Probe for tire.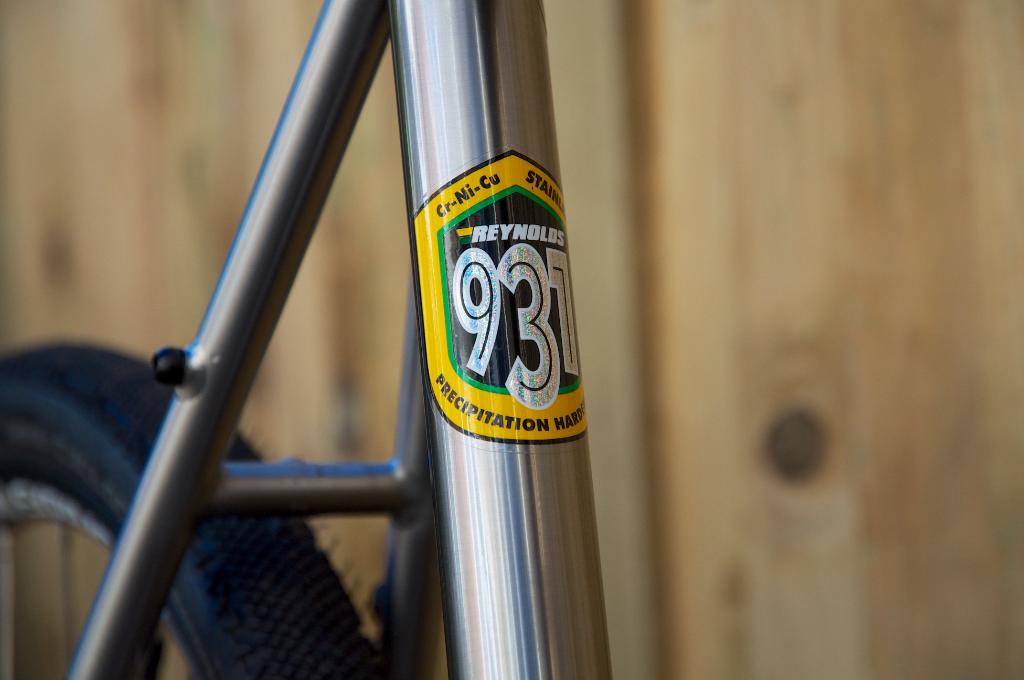
Probe result: 0 329 379 679.
